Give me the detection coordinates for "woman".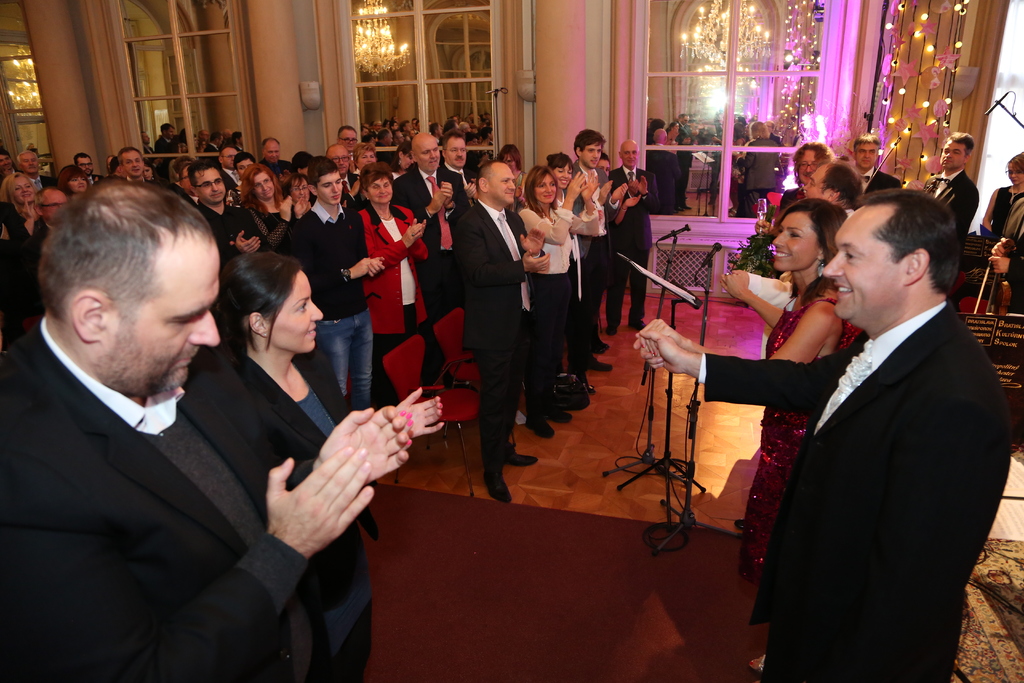
bbox(545, 153, 588, 391).
